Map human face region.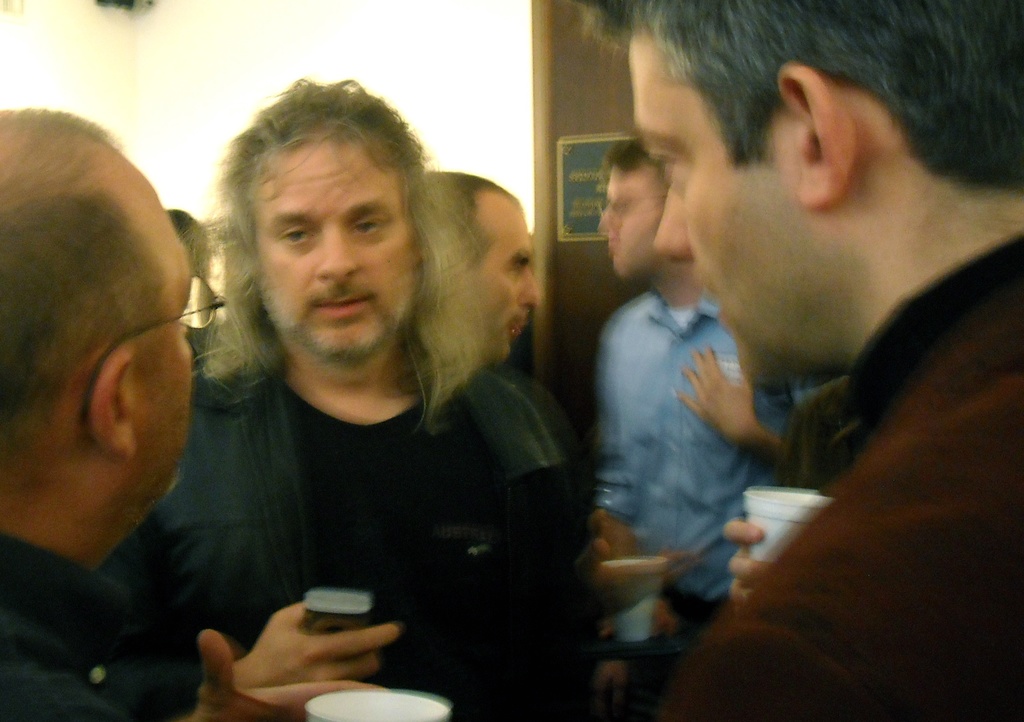
Mapped to box(141, 179, 194, 491).
